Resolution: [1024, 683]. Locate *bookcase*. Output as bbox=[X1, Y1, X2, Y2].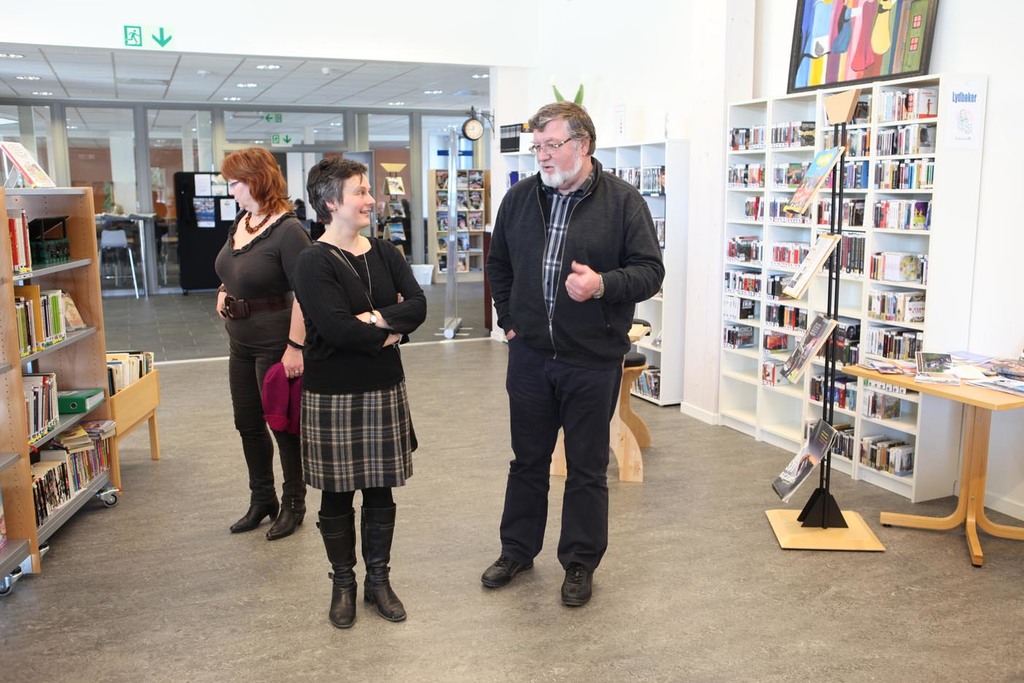
bbox=[104, 347, 161, 488].
